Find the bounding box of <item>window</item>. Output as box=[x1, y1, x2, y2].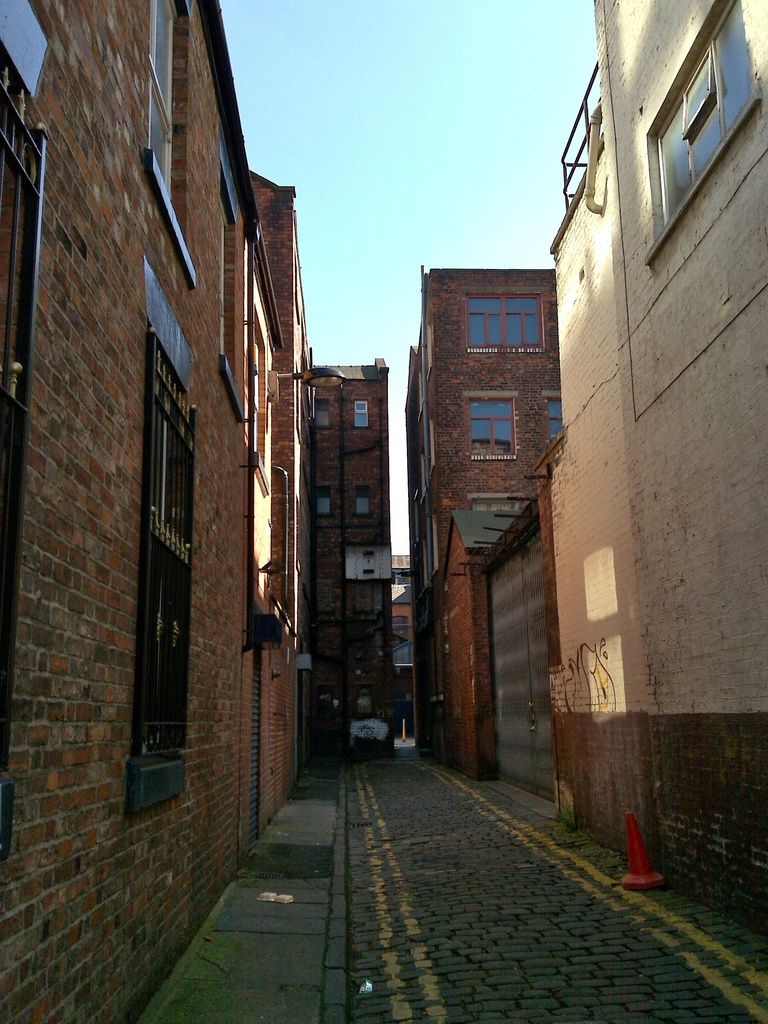
box=[358, 486, 374, 523].
